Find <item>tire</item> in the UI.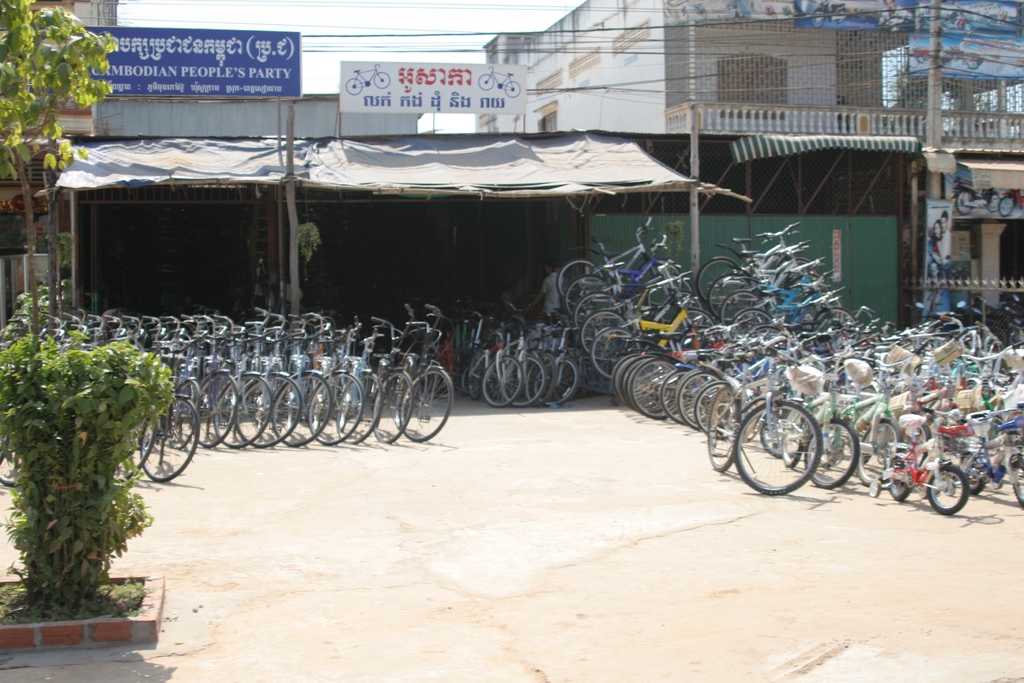
UI element at {"x1": 132, "y1": 399, "x2": 202, "y2": 483}.
